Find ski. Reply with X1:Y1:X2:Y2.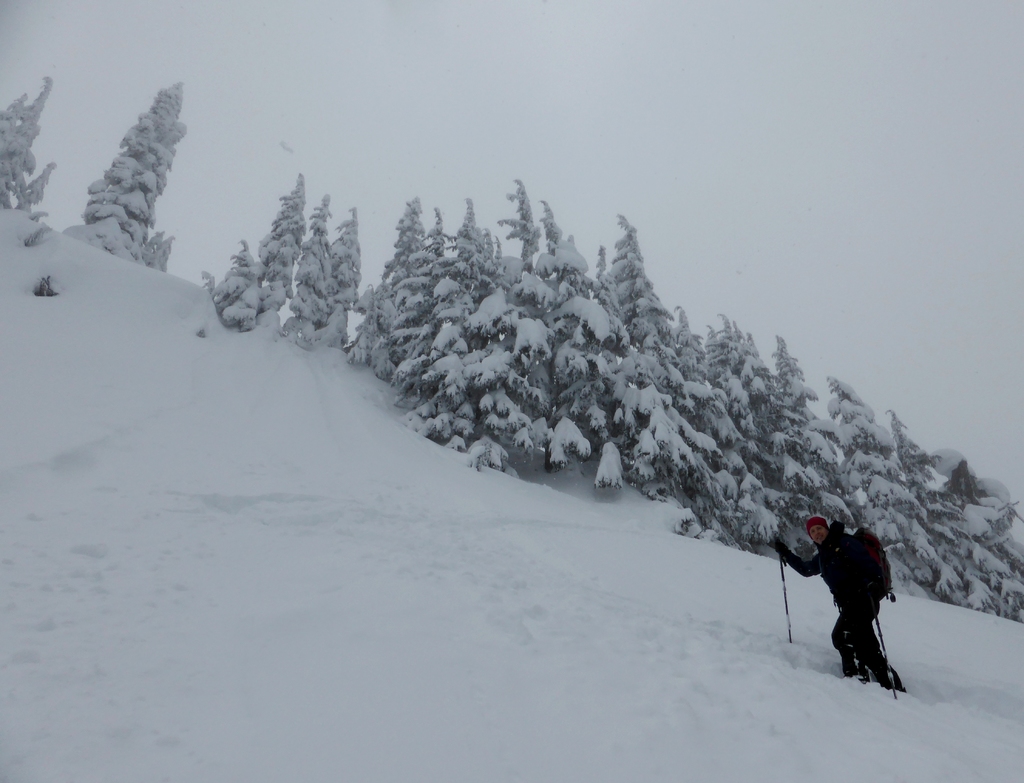
815:668:929:700.
